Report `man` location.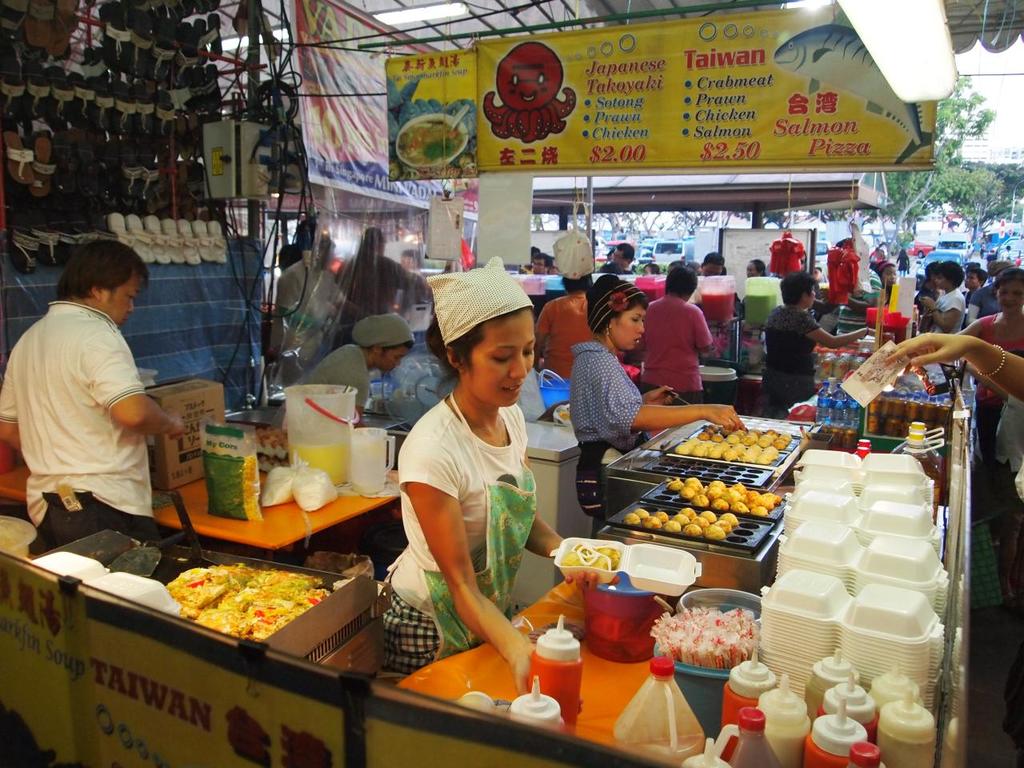
Report: 598,240,636,274.
